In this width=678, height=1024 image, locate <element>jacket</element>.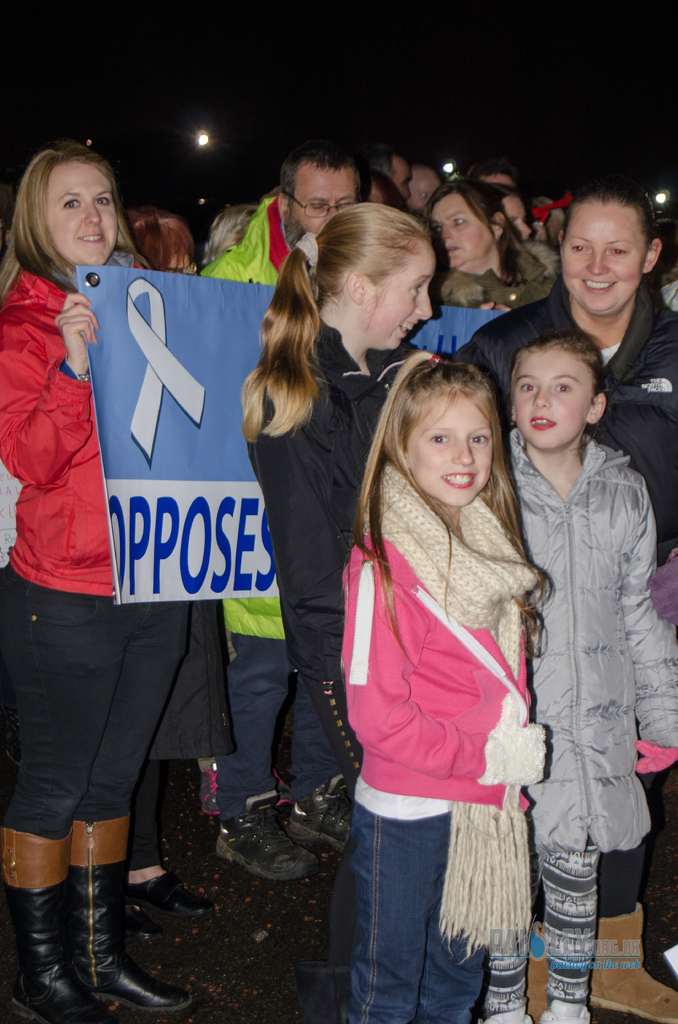
Bounding box: left=4, top=230, right=141, bottom=575.
